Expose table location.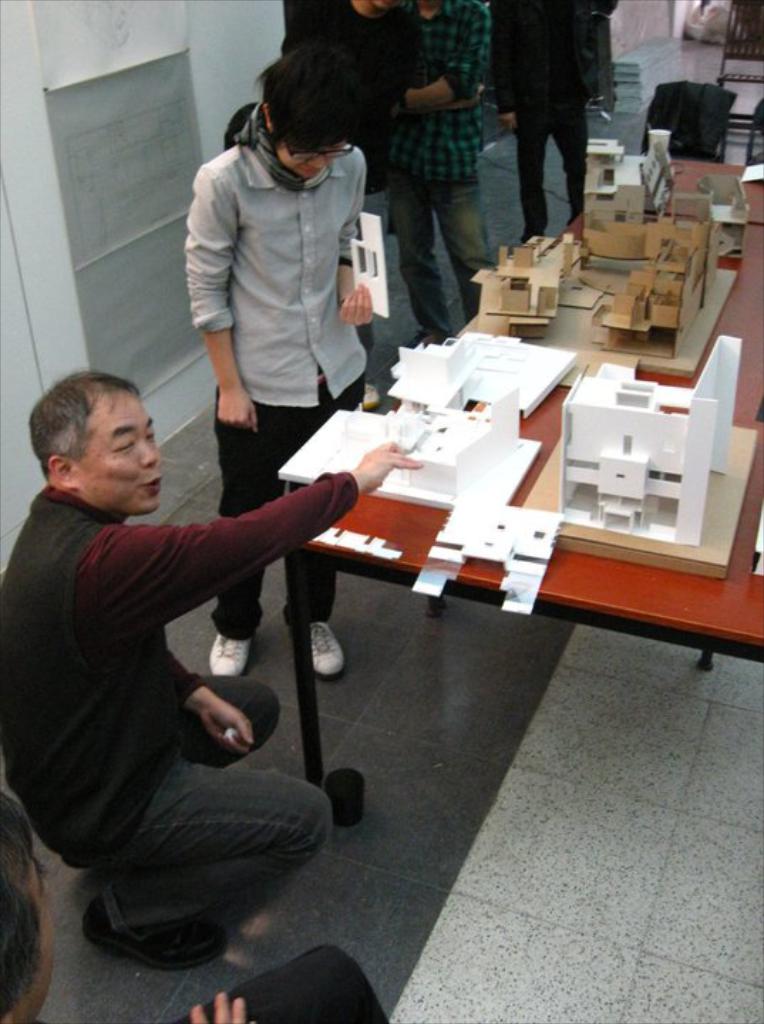
Exposed at <region>279, 159, 763, 786</region>.
